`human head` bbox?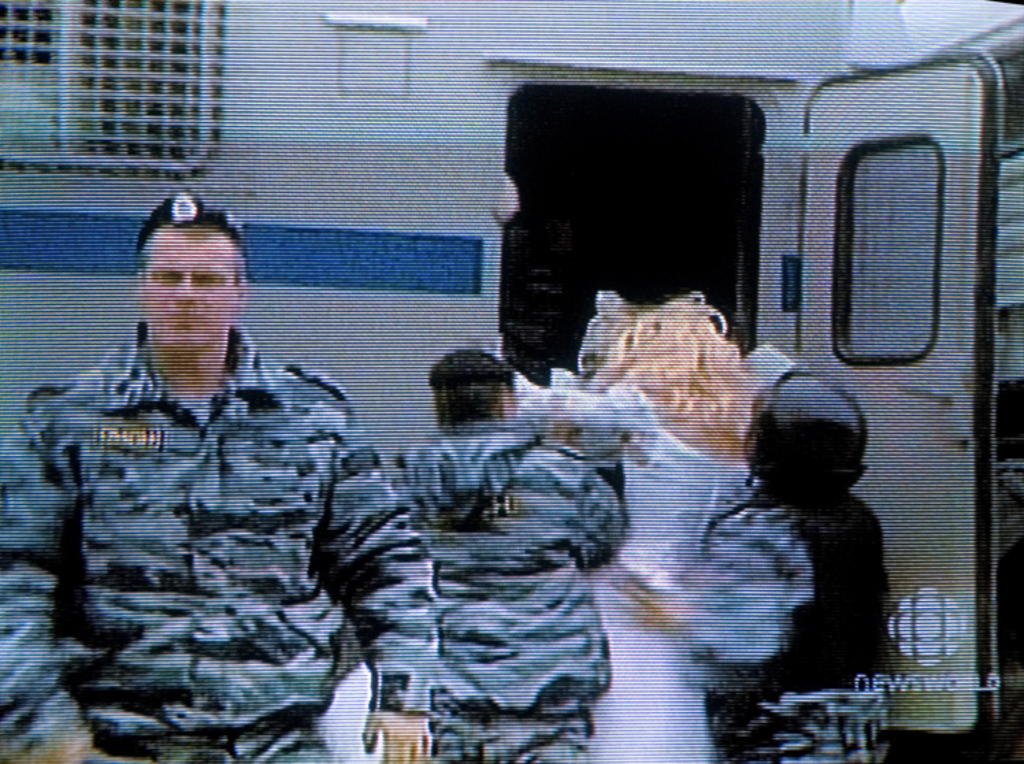
bbox=(138, 207, 246, 356)
